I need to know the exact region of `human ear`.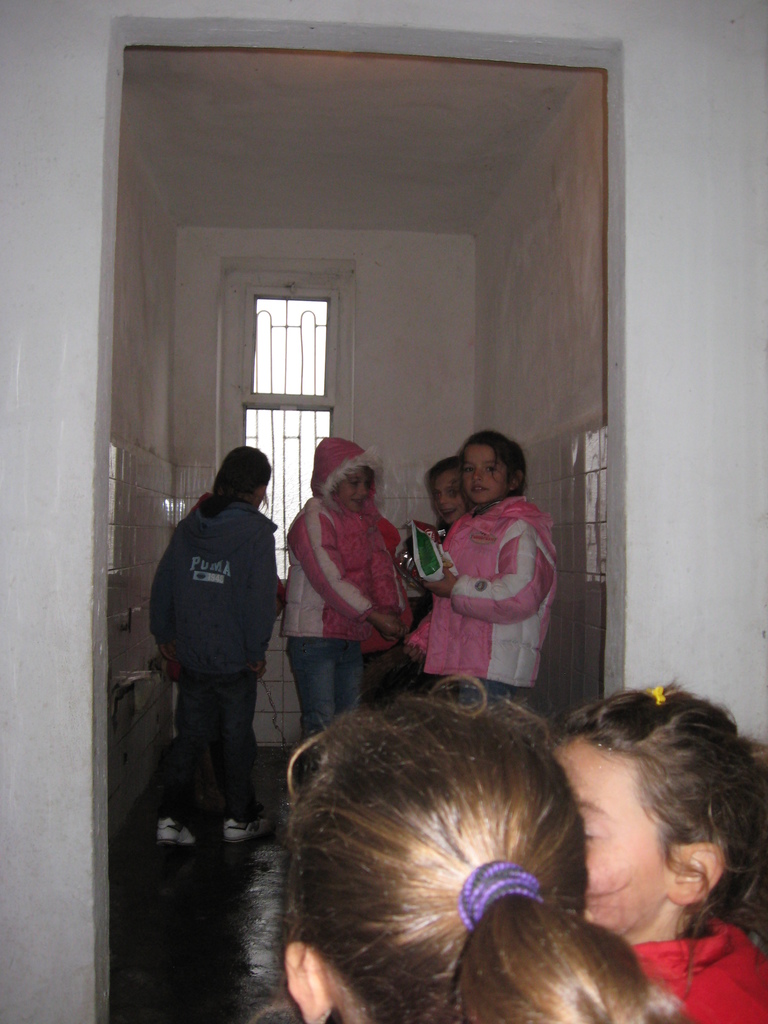
Region: [left=666, top=841, right=724, bottom=911].
